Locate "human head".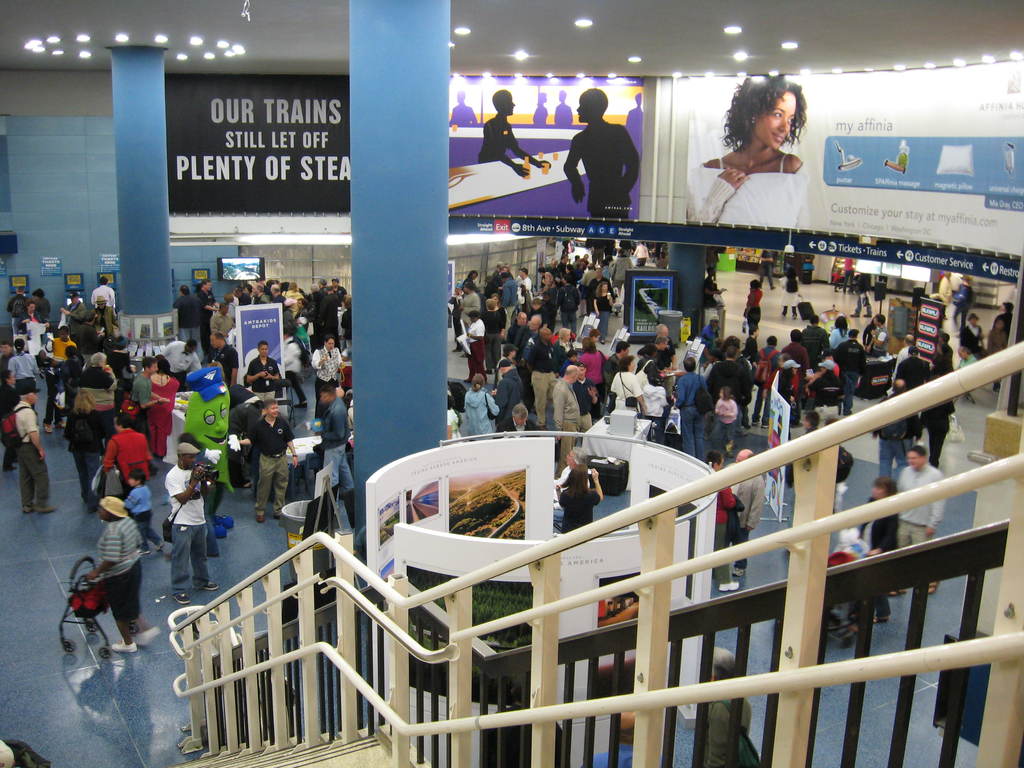
Bounding box: bbox=(749, 325, 758, 337).
